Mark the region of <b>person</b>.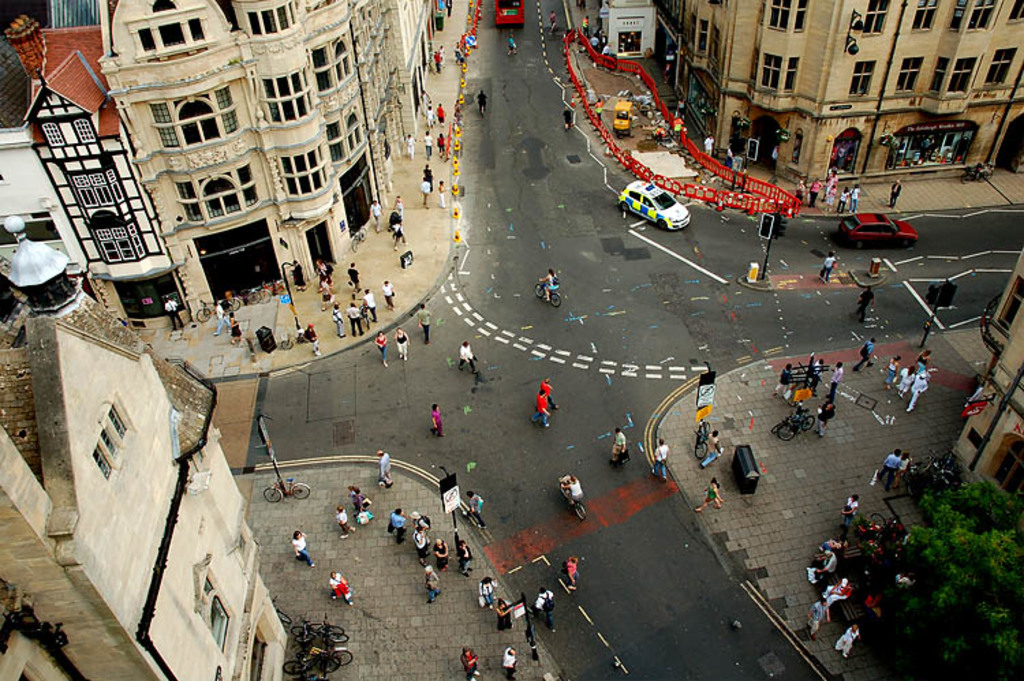
Region: <bbox>696, 131, 717, 158</bbox>.
